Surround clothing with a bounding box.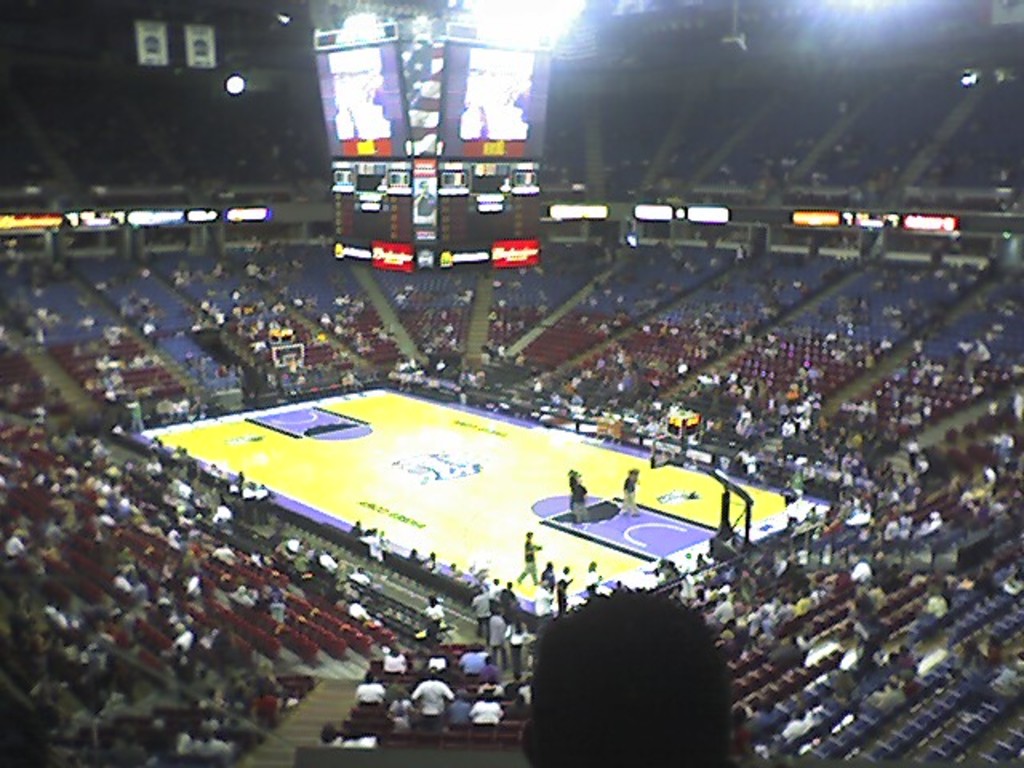
select_region(354, 683, 390, 706).
